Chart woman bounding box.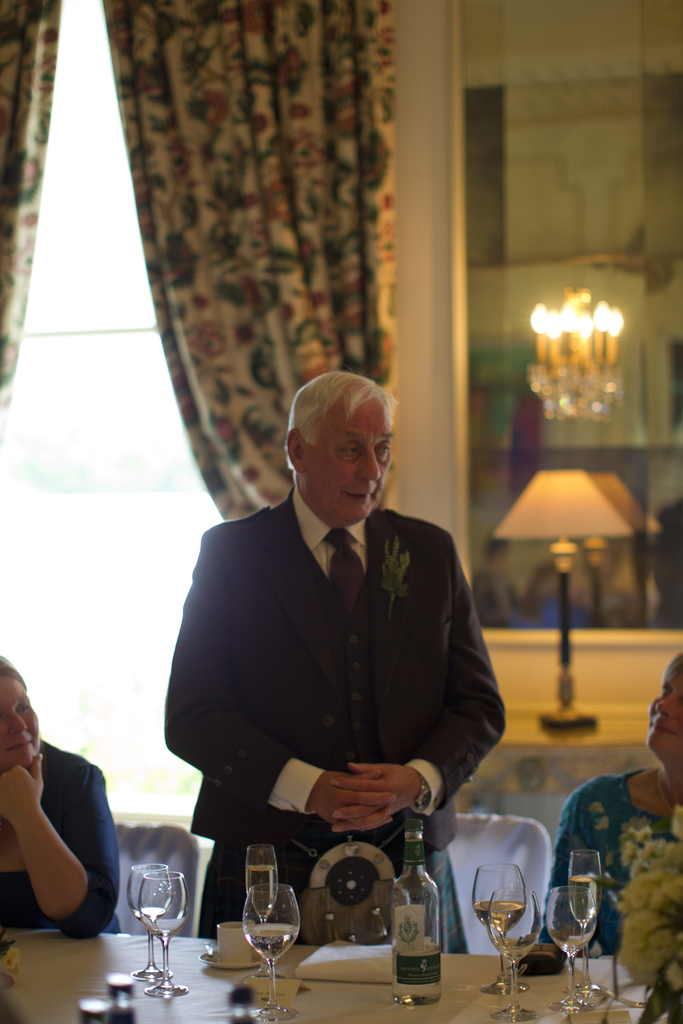
Charted: 0/668/117/957.
